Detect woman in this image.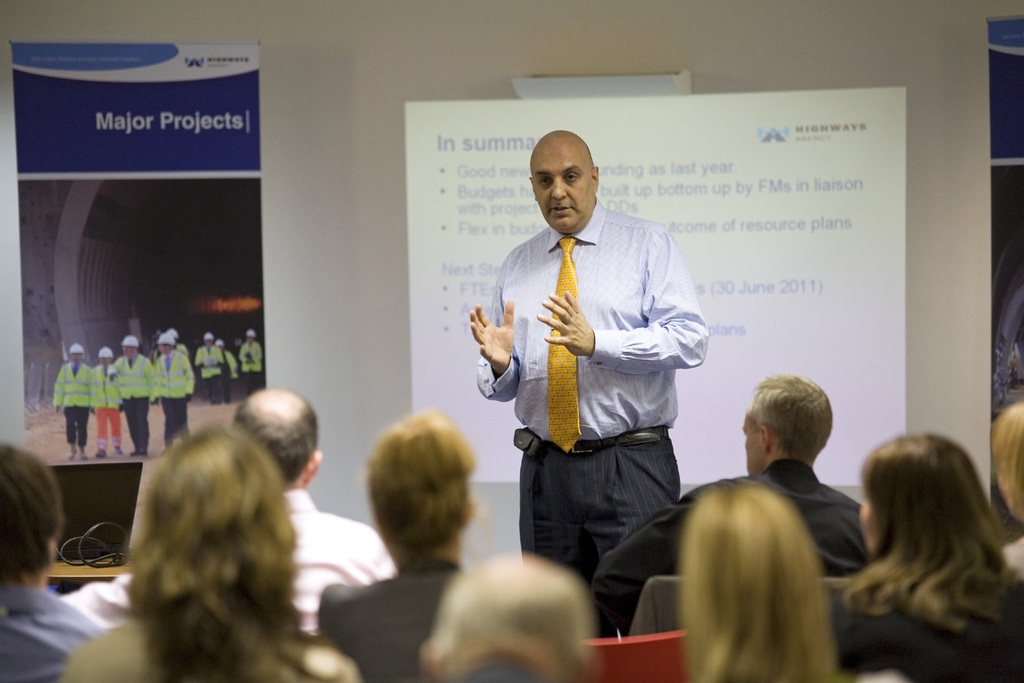
Detection: Rect(238, 329, 263, 397).
